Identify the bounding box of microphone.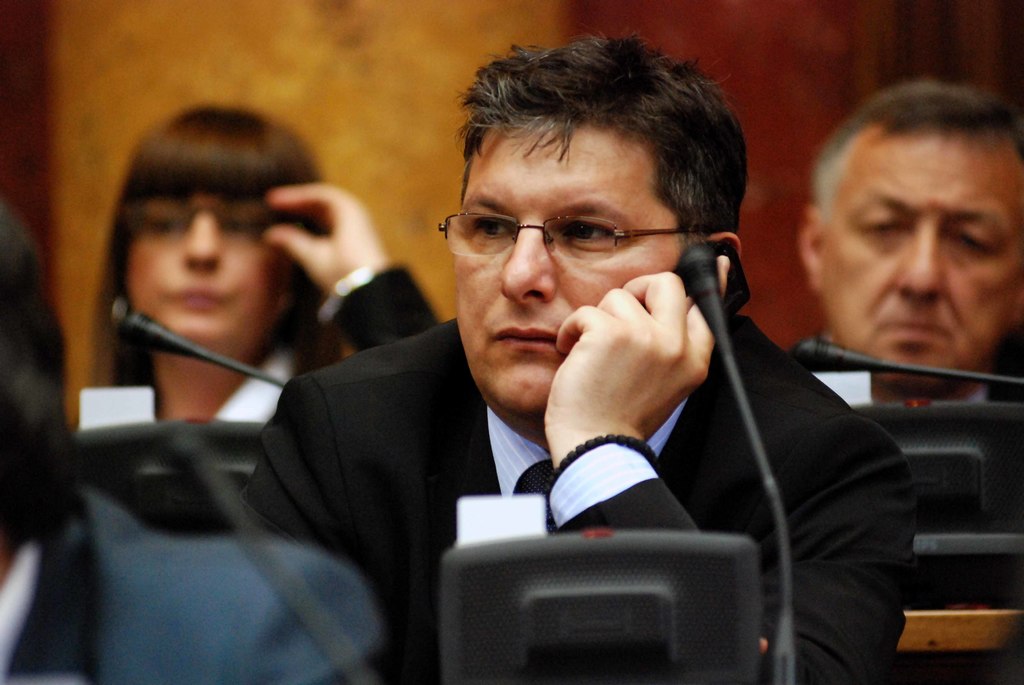
bbox=(680, 242, 719, 299).
